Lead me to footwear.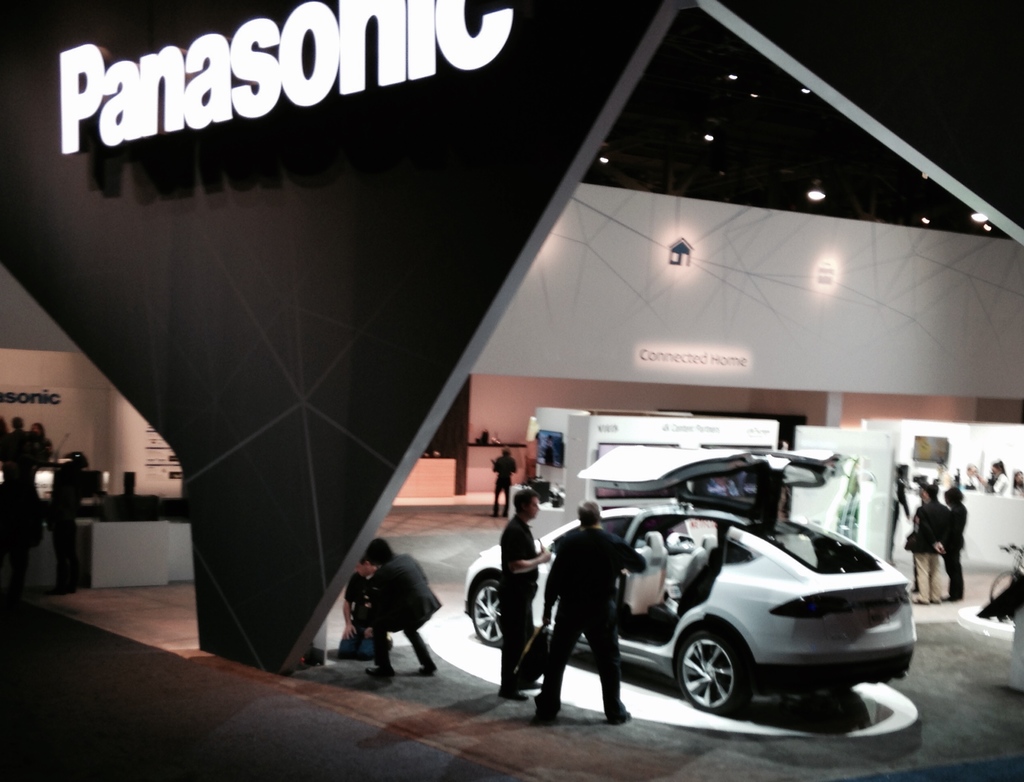
Lead to 604:708:633:729.
